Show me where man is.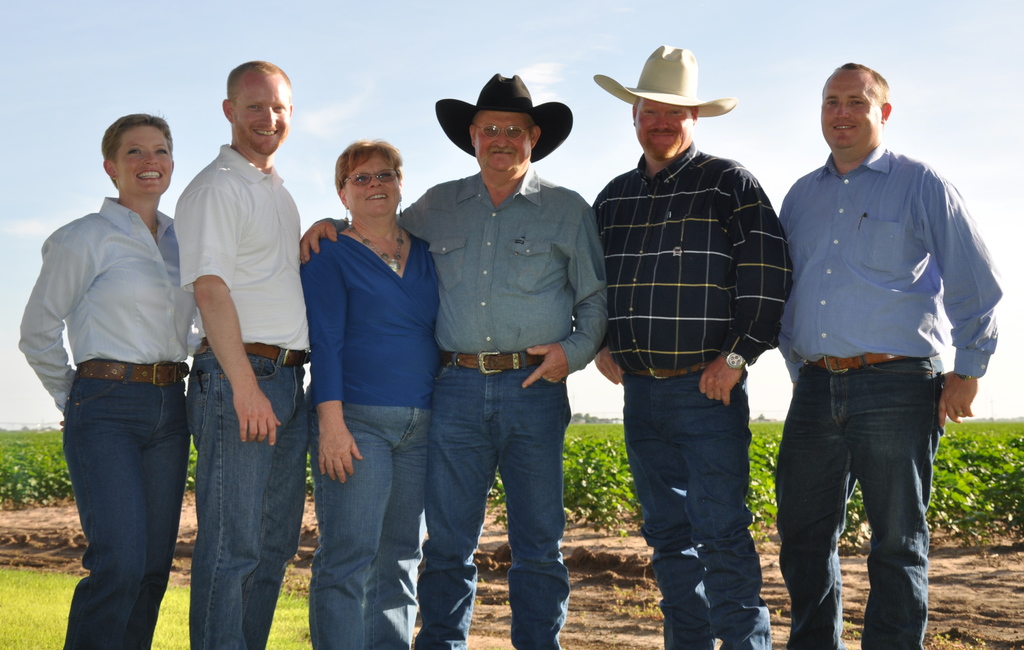
man is at (584,42,788,649).
